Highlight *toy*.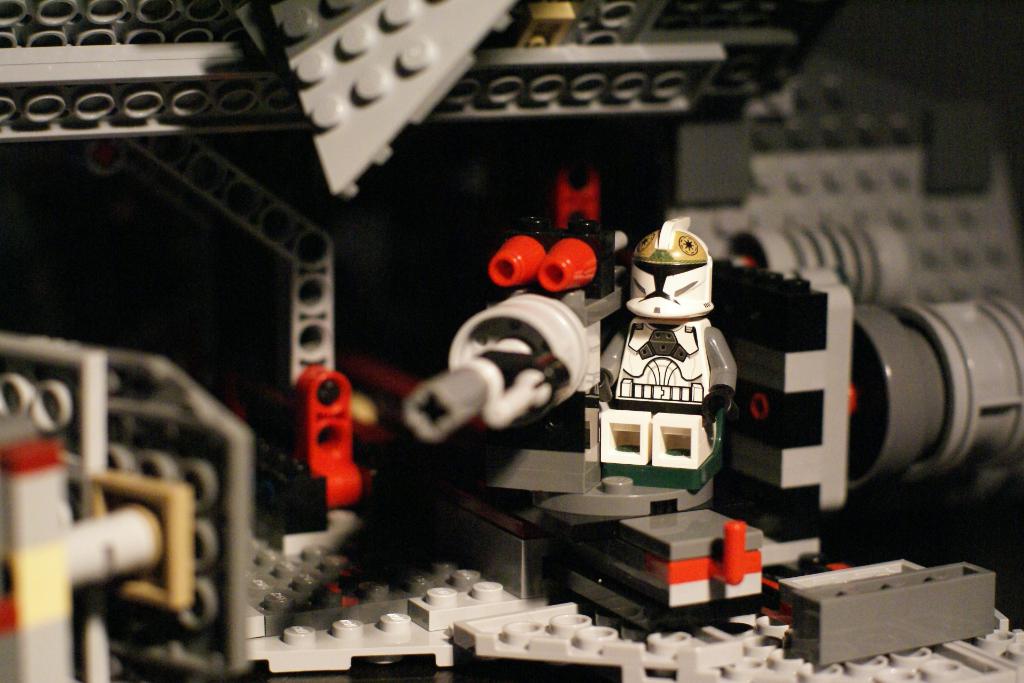
Highlighted region: <bbox>233, 0, 511, 210</bbox>.
